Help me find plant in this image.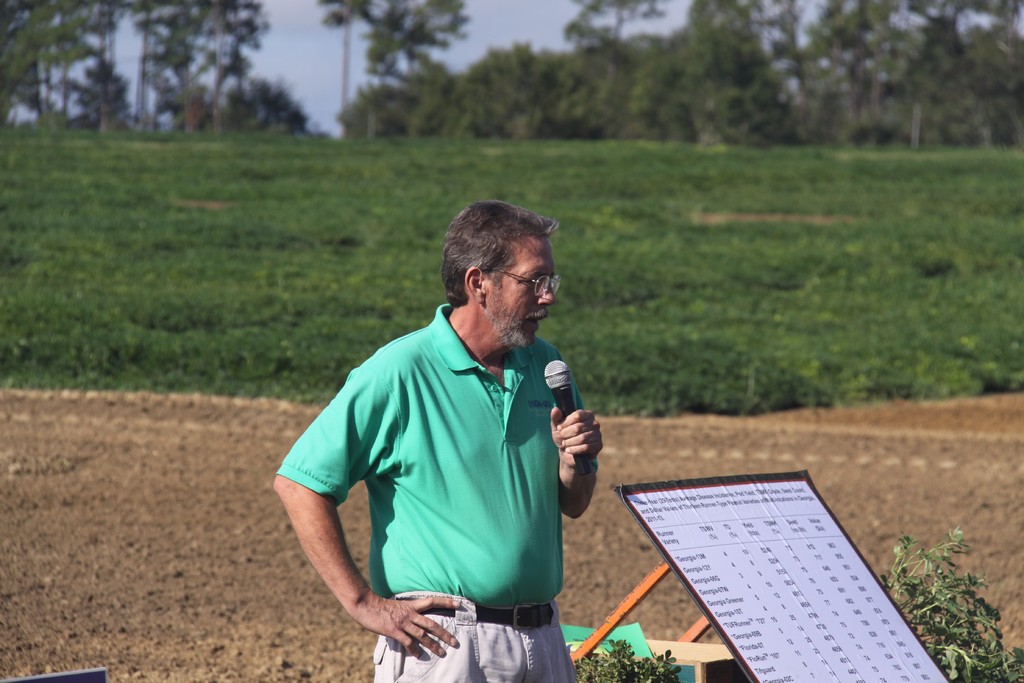
Found it: select_region(882, 526, 1023, 682).
